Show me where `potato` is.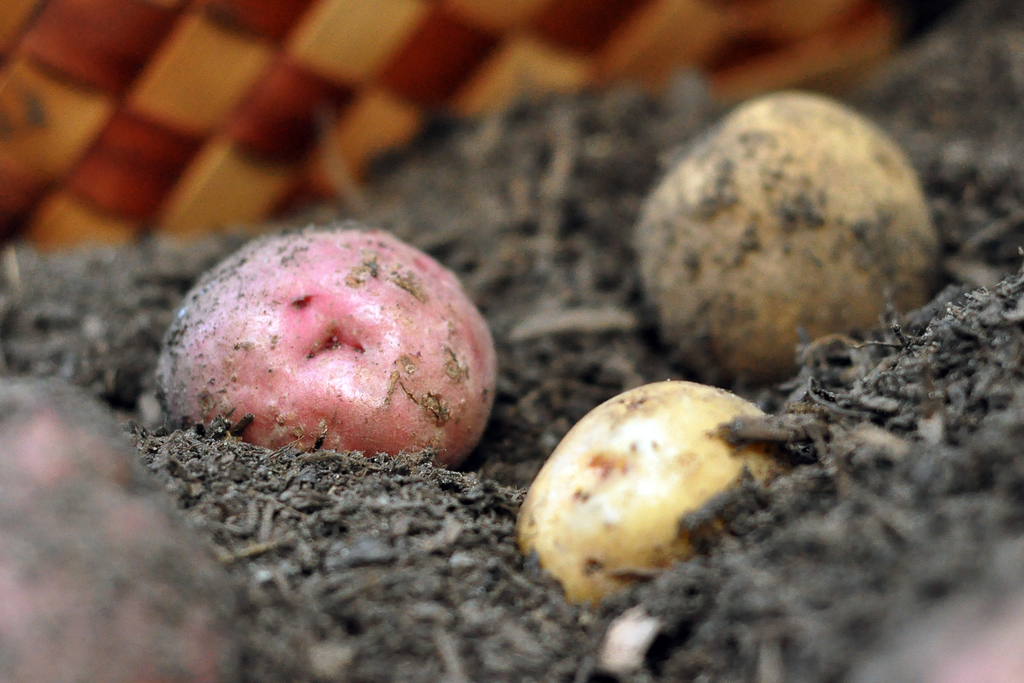
`potato` is at (x1=638, y1=85, x2=942, y2=384).
